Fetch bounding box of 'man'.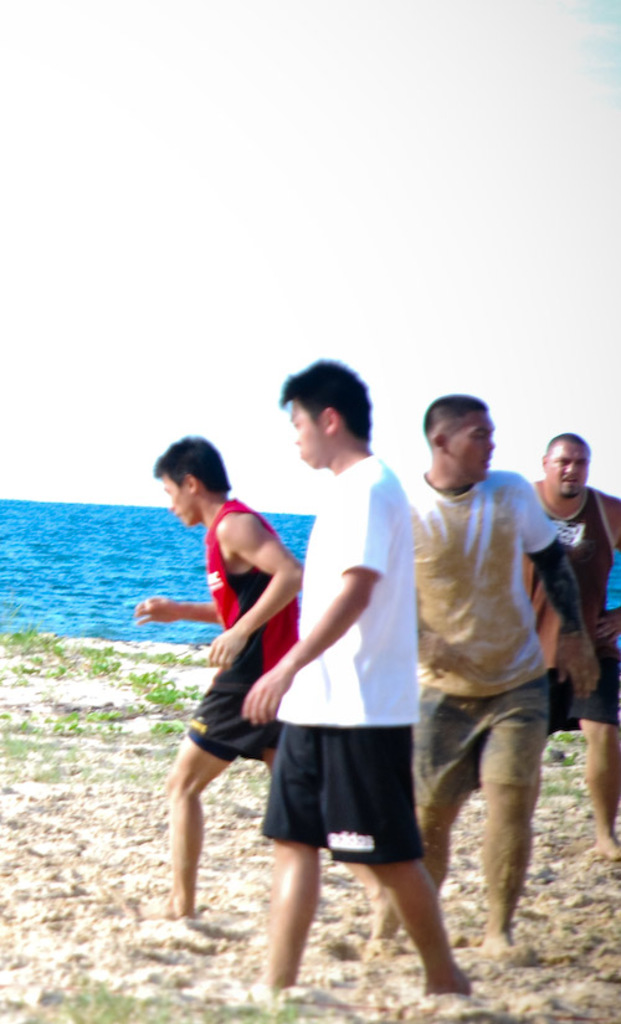
Bbox: <box>395,395,589,973</box>.
